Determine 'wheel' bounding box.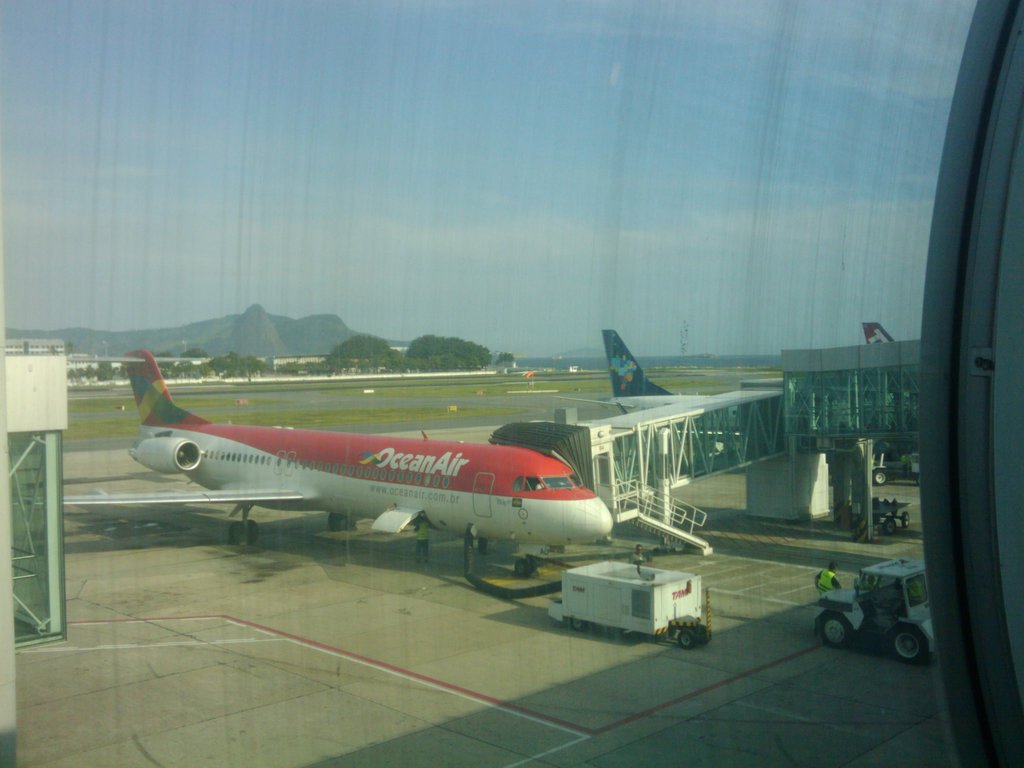
Determined: select_region(698, 625, 710, 643).
